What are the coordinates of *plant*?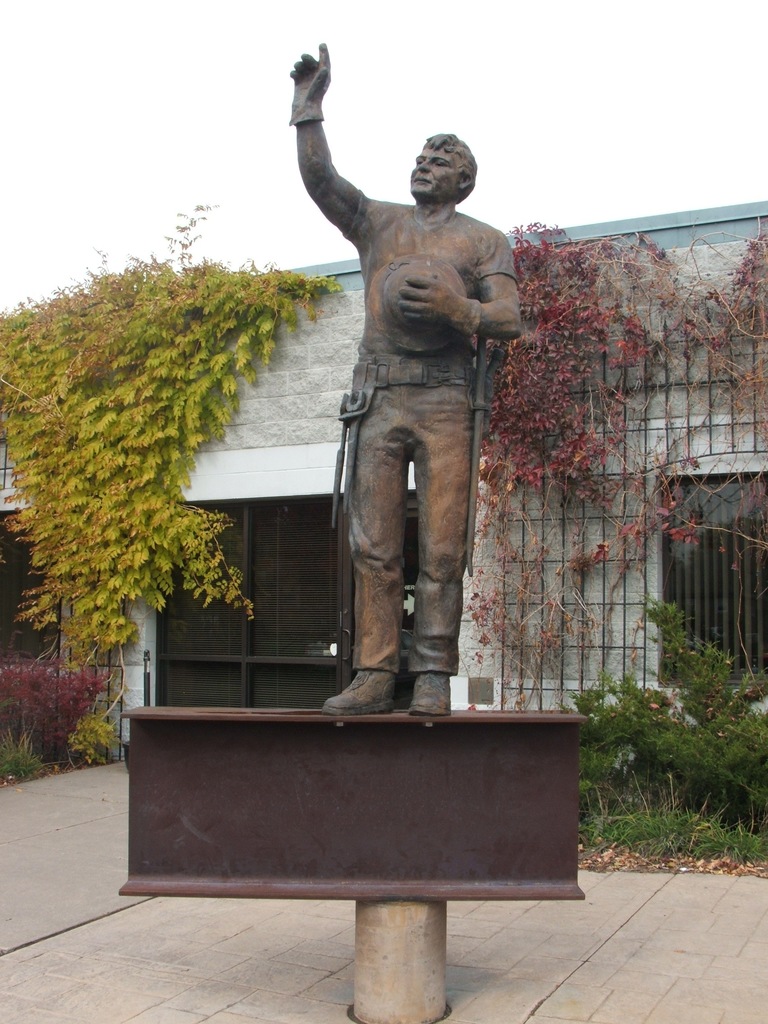
462 218 767 718.
